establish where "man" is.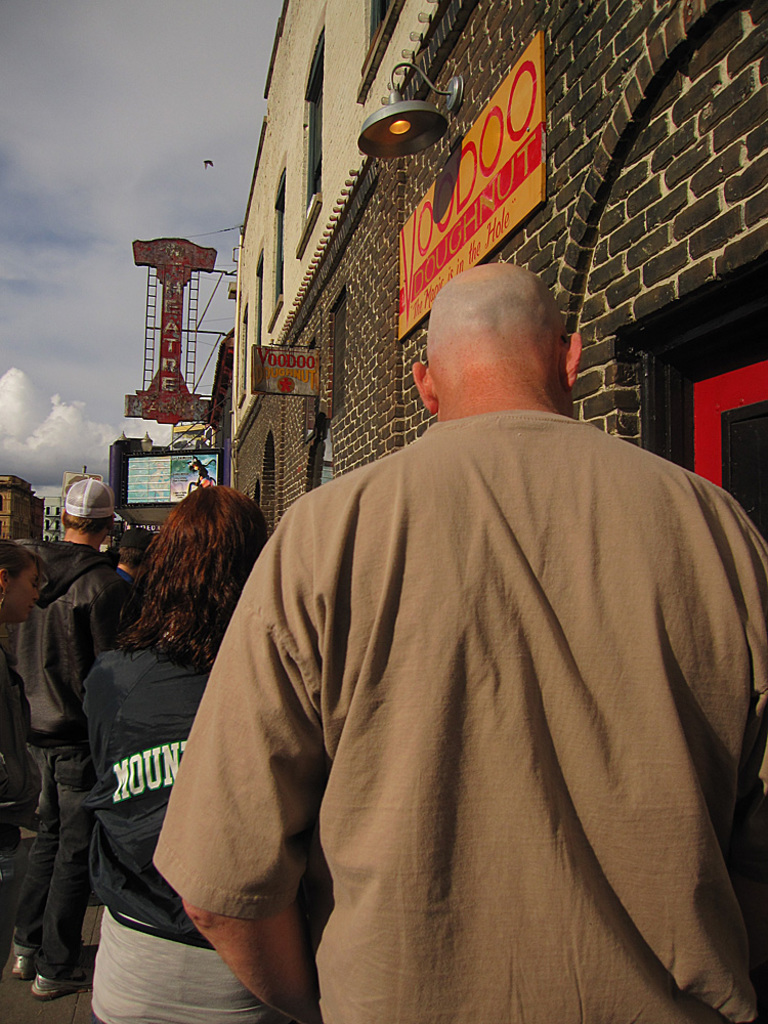
Established at 115, 522, 154, 597.
